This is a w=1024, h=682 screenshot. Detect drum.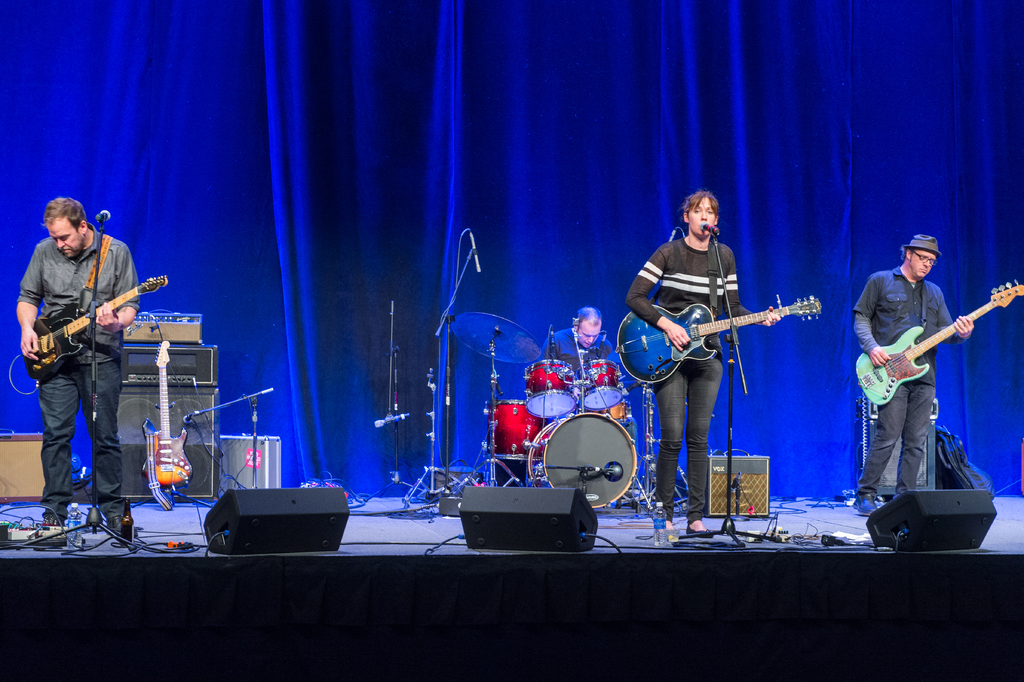
locate(531, 413, 636, 507).
